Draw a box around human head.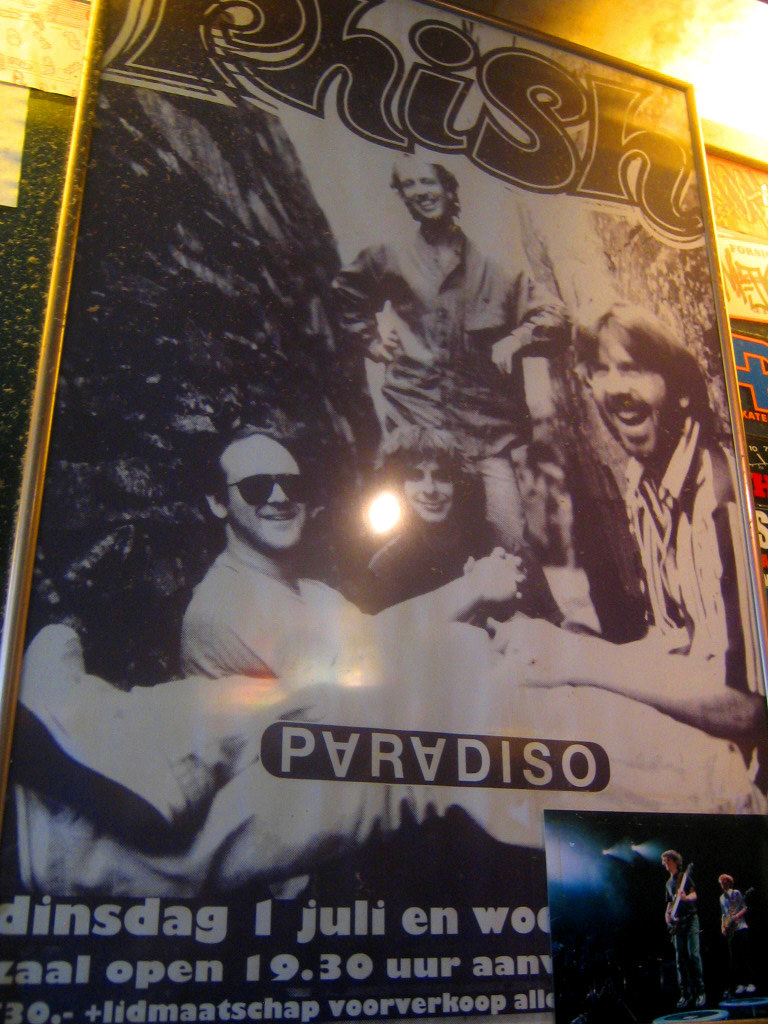
[577, 291, 713, 463].
